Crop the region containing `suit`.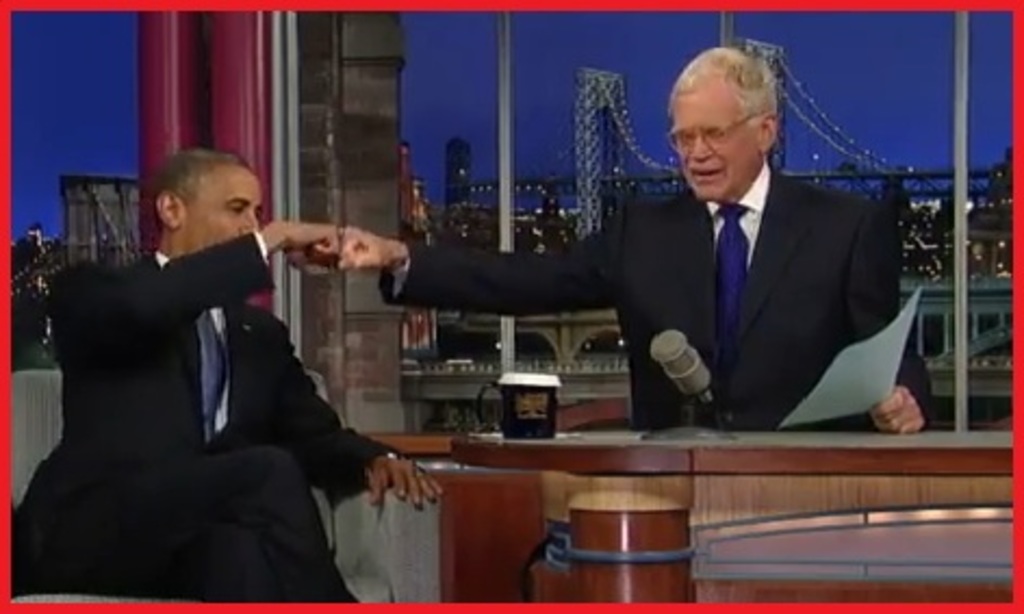
Crop region: l=24, t=158, r=386, b=607.
